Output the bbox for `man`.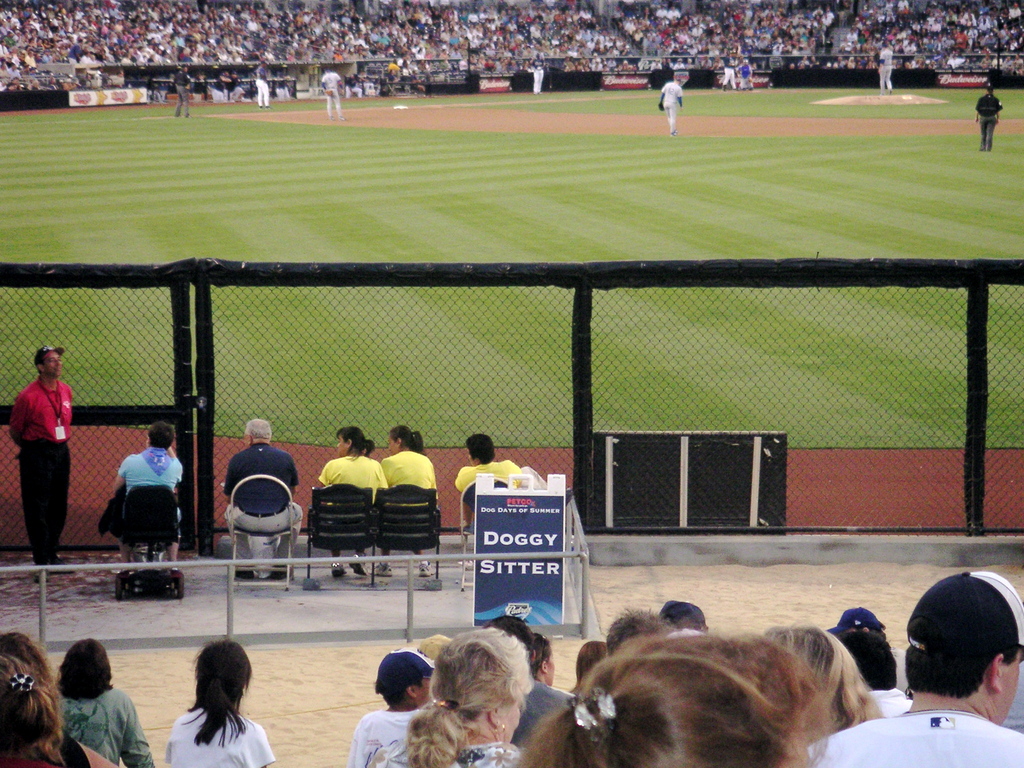
x1=479, y1=616, x2=571, y2=751.
